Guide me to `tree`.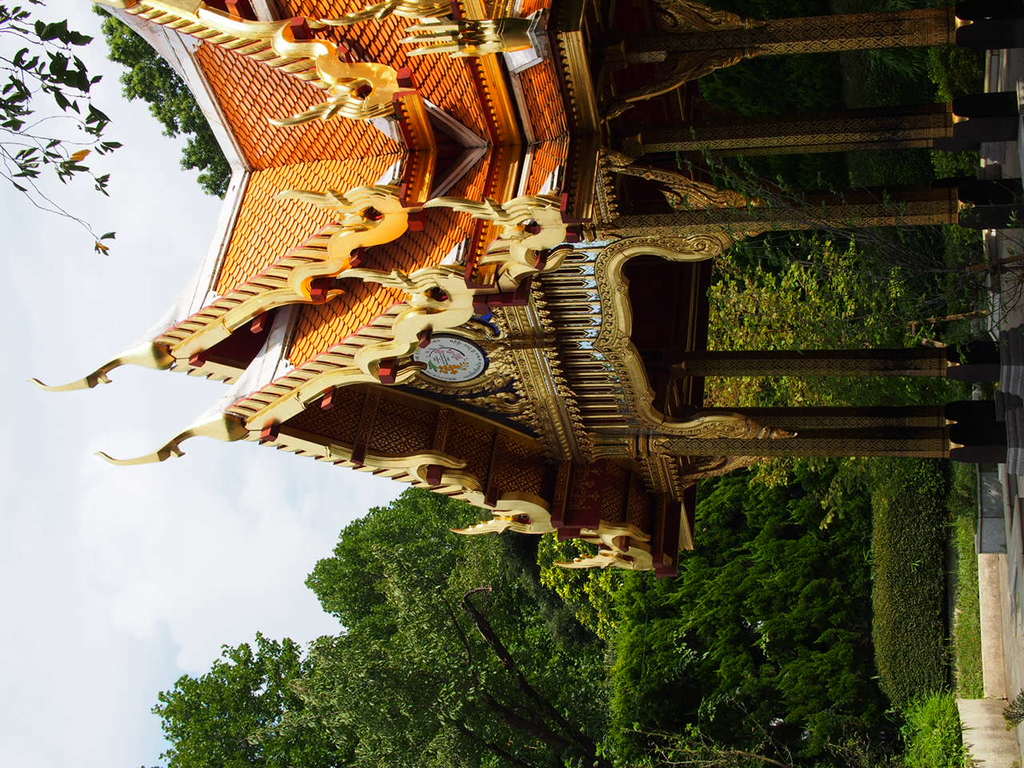
Guidance: crop(703, 249, 994, 533).
